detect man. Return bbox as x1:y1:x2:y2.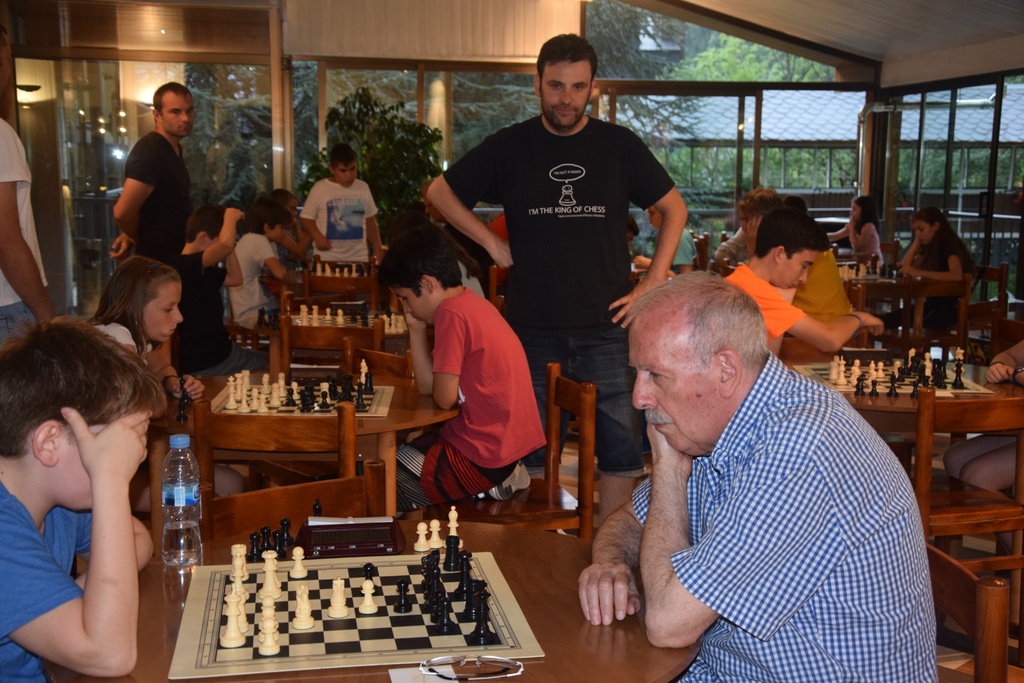
577:241:946:665.
